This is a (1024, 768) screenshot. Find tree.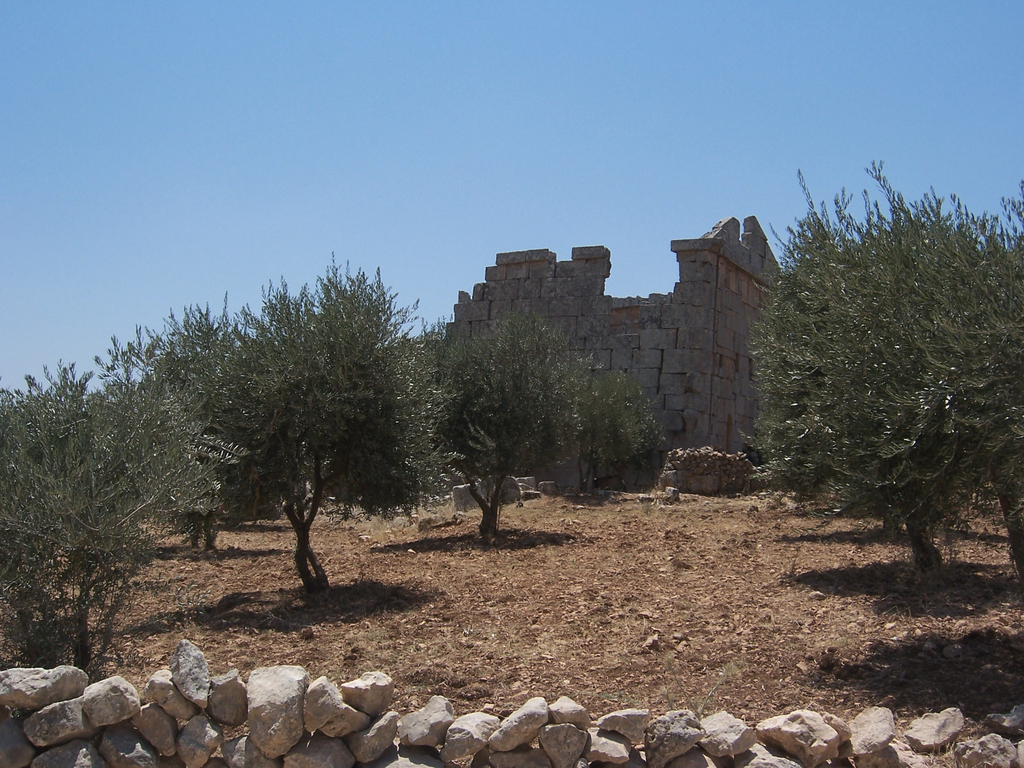
Bounding box: detection(733, 154, 1023, 564).
